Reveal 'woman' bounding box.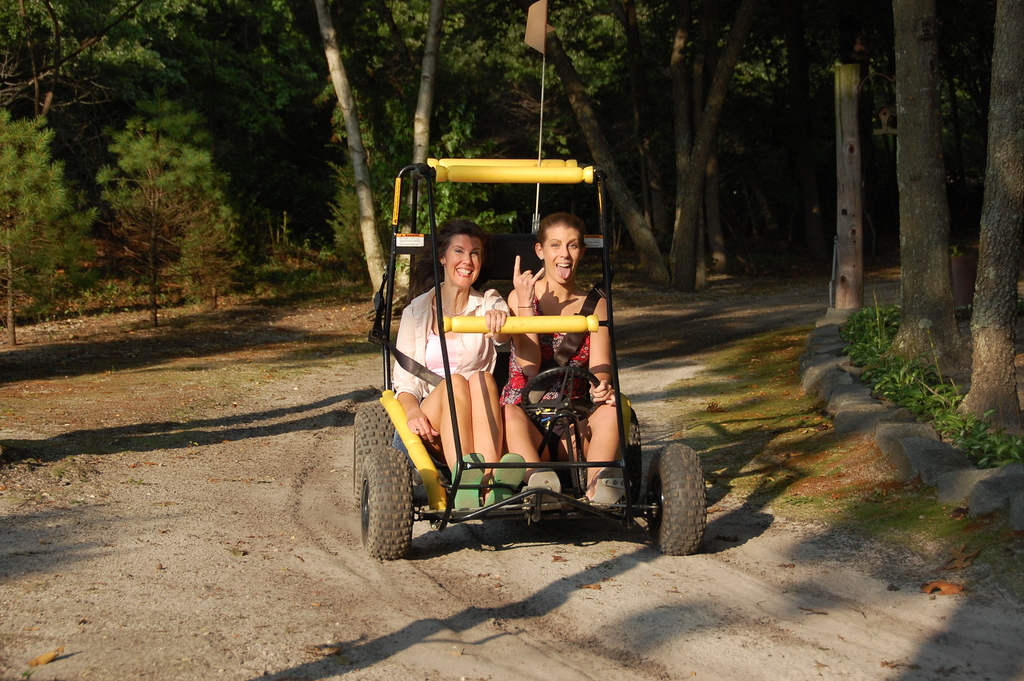
Revealed: Rect(499, 211, 630, 509).
